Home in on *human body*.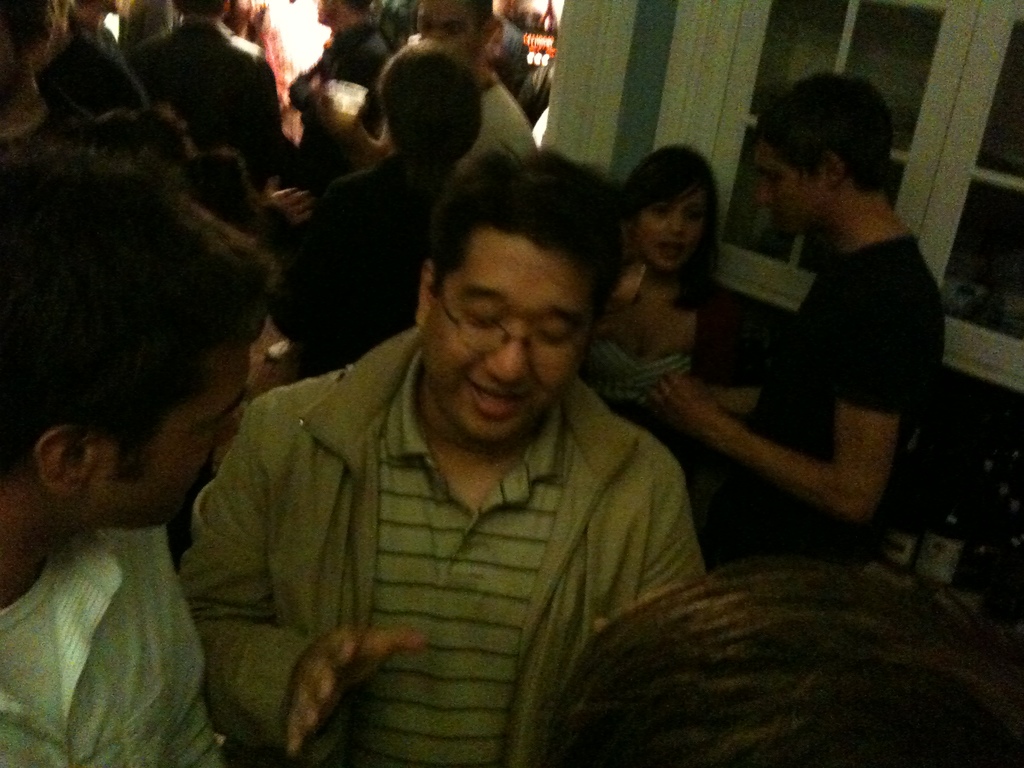
Homed in at <bbox>171, 157, 798, 767</bbox>.
